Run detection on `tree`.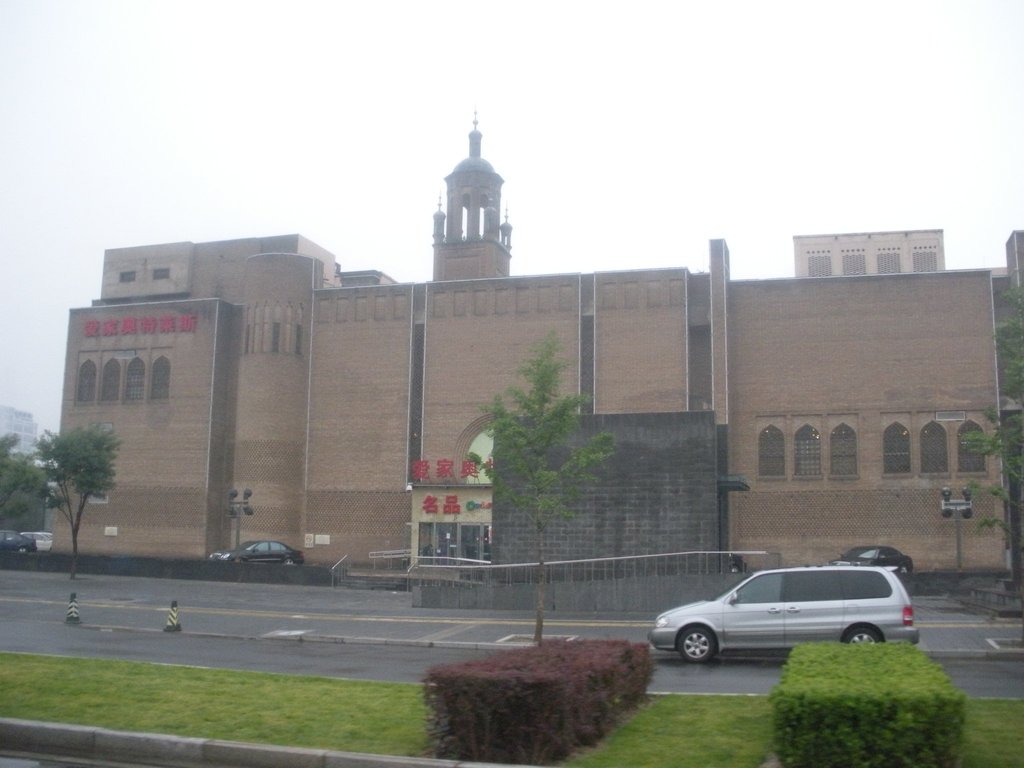
Result: [464, 331, 612, 648].
